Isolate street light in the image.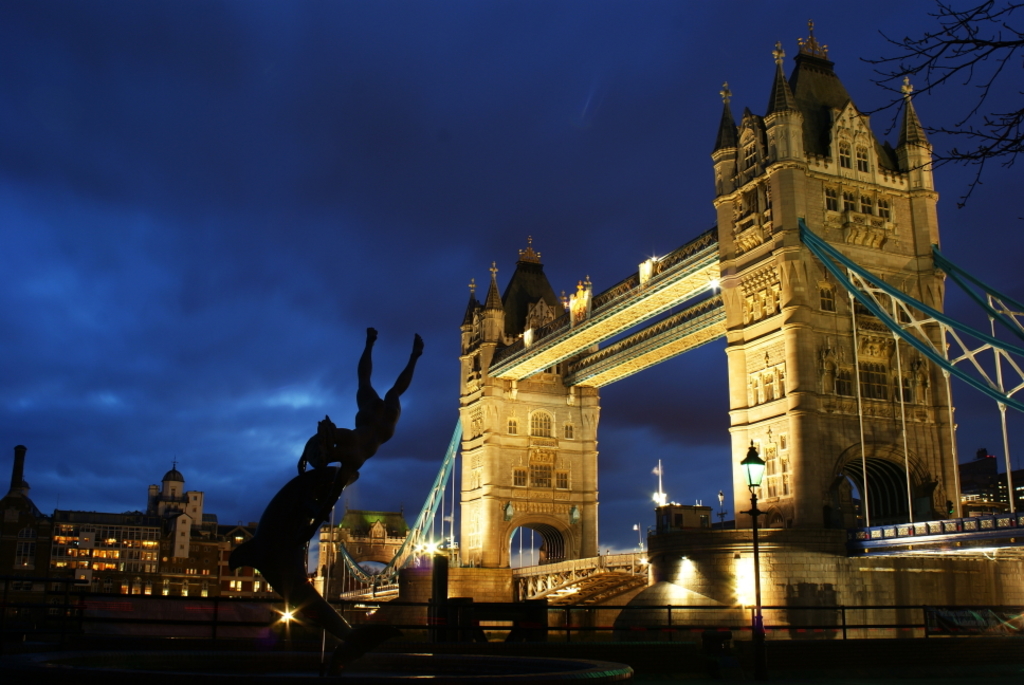
Isolated region: {"left": 736, "top": 431, "right": 773, "bottom": 642}.
